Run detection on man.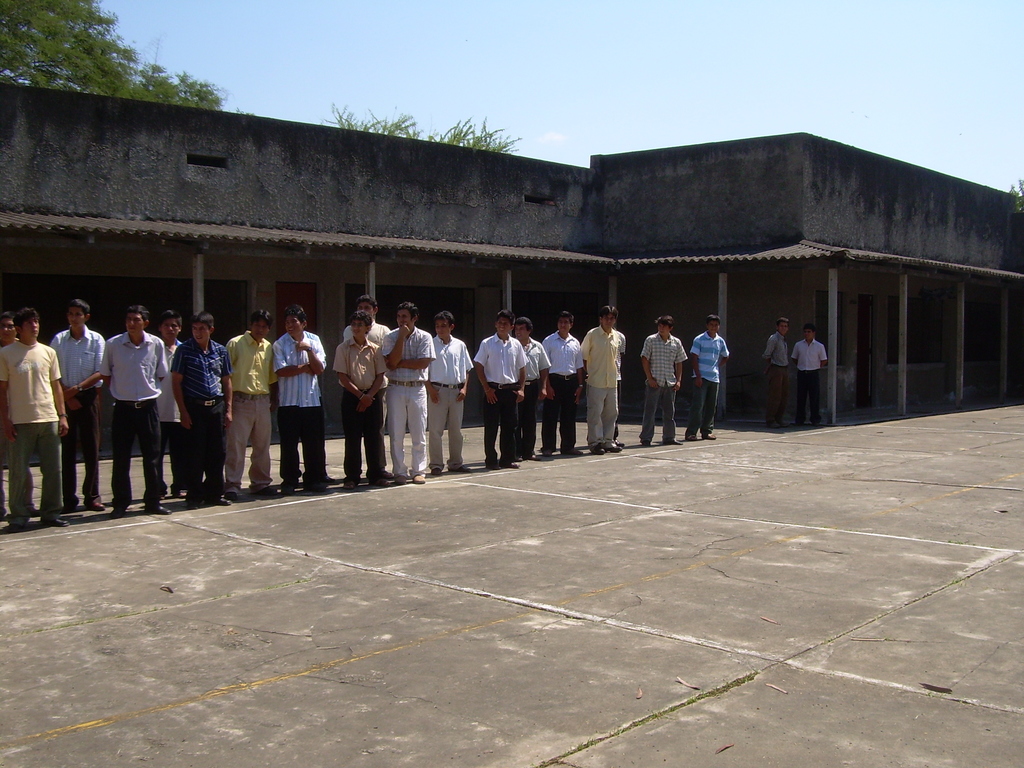
Result: bbox=[382, 299, 436, 483].
